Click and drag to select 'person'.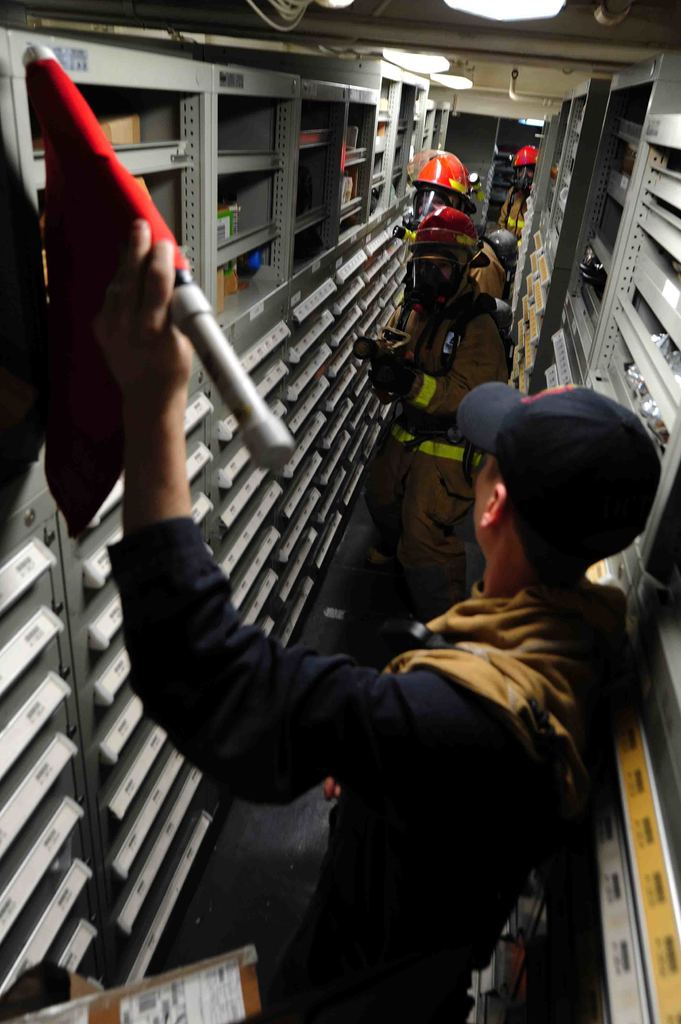
Selection: BBox(118, 214, 652, 1023).
